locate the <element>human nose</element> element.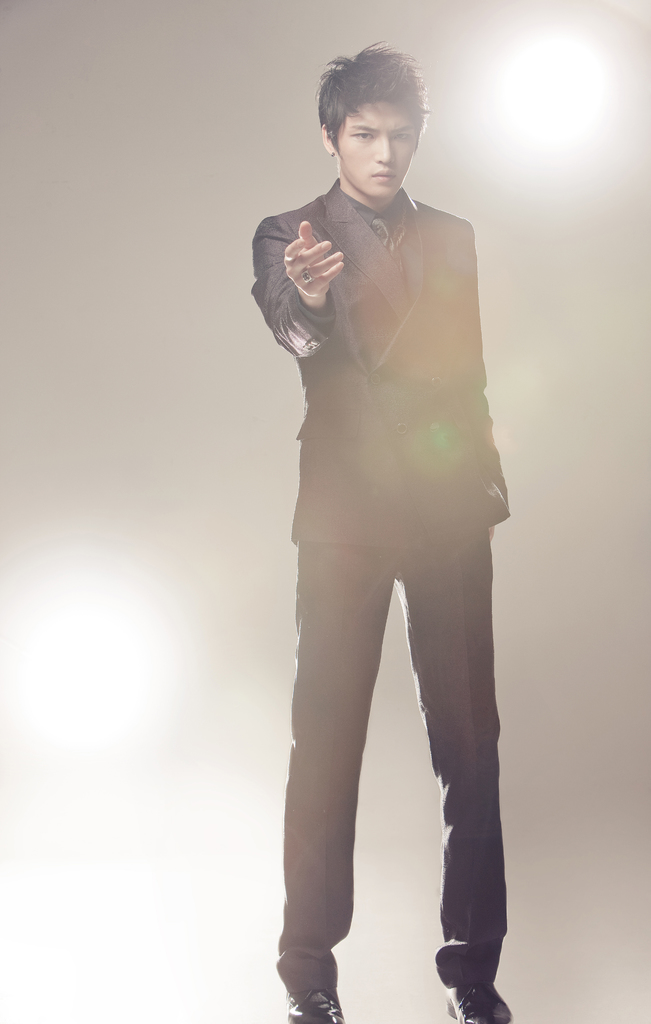
Element bbox: 375,132,396,168.
